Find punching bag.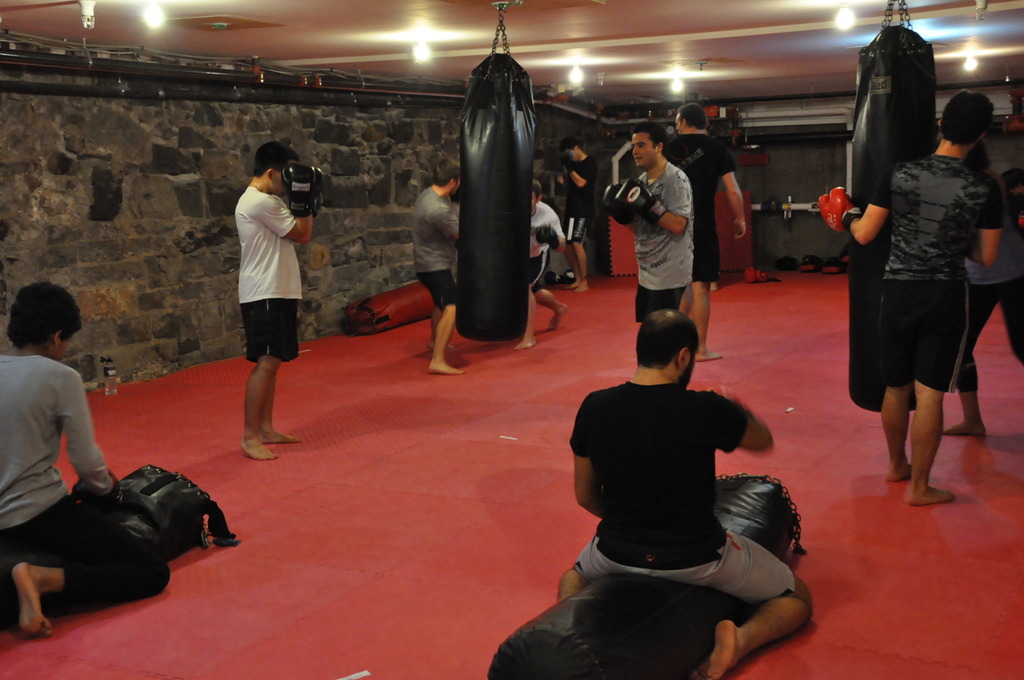
box(341, 282, 436, 338).
